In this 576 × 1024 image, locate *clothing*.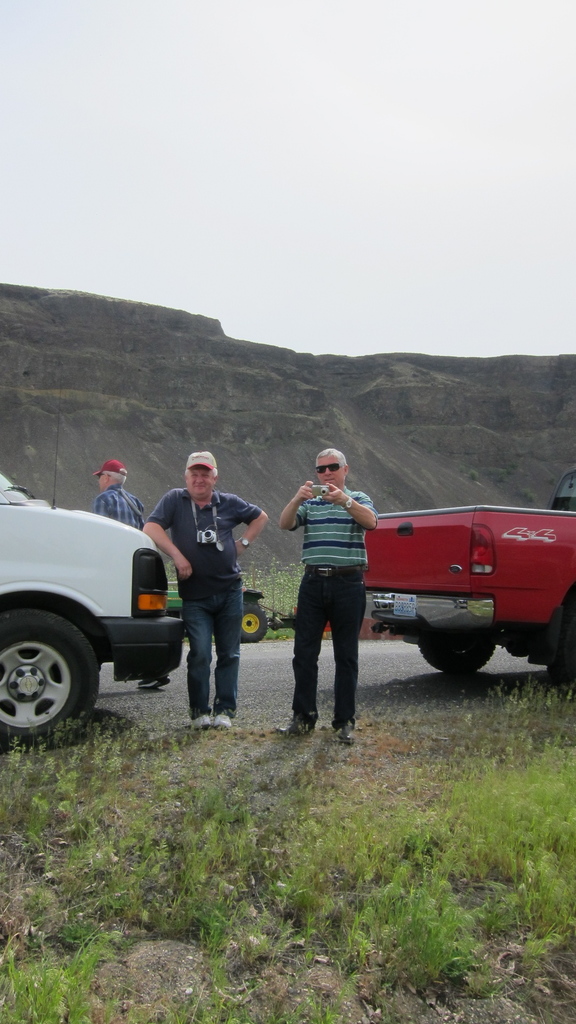
Bounding box: pyautogui.locateOnScreen(92, 486, 148, 531).
